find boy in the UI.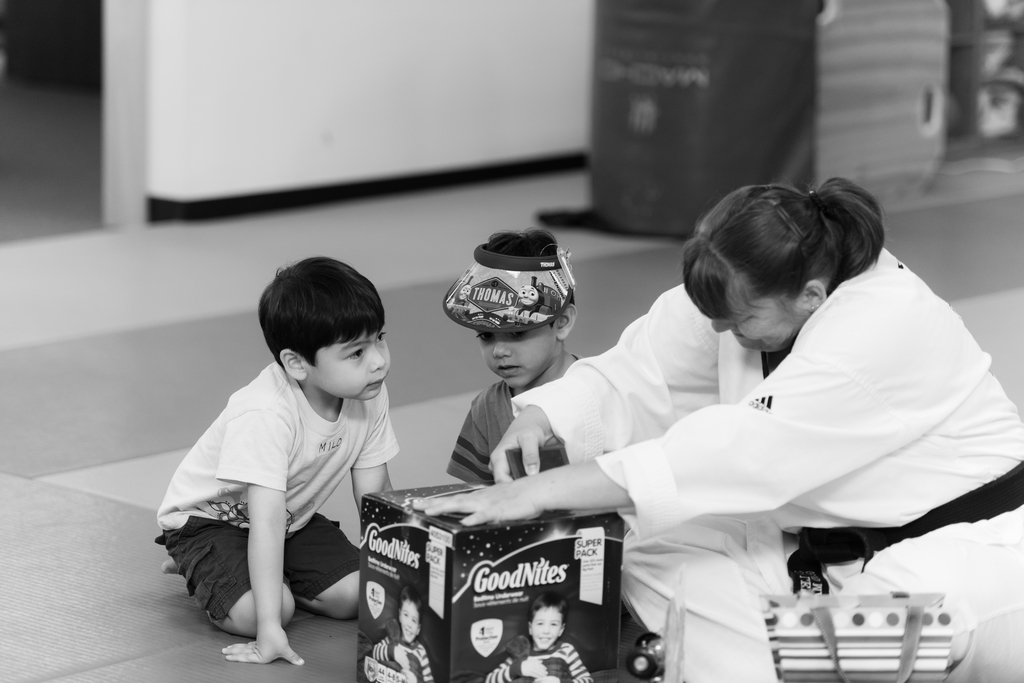
UI element at left=152, top=248, right=408, bottom=669.
